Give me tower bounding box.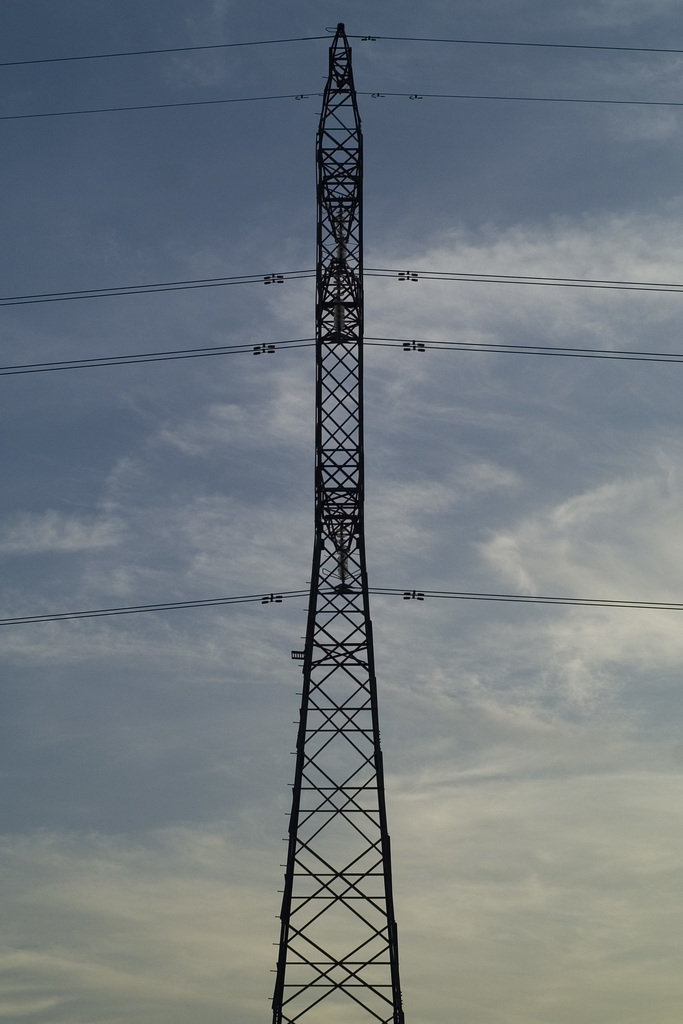
l=262, t=4, r=438, b=1023.
